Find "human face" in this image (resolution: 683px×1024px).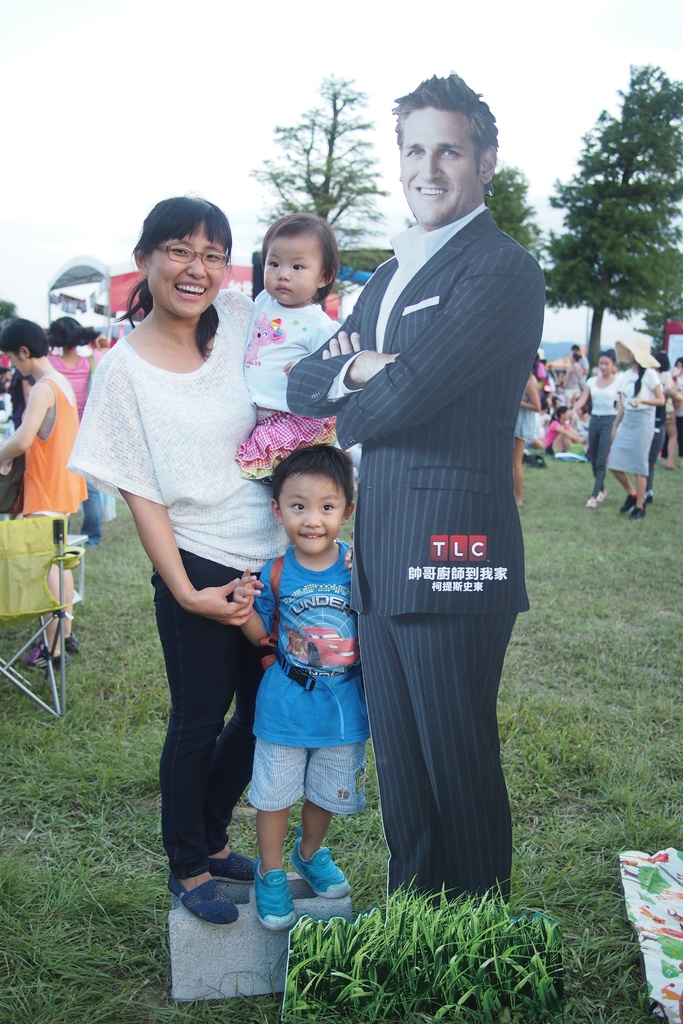
box=[8, 352, 27, 373].
